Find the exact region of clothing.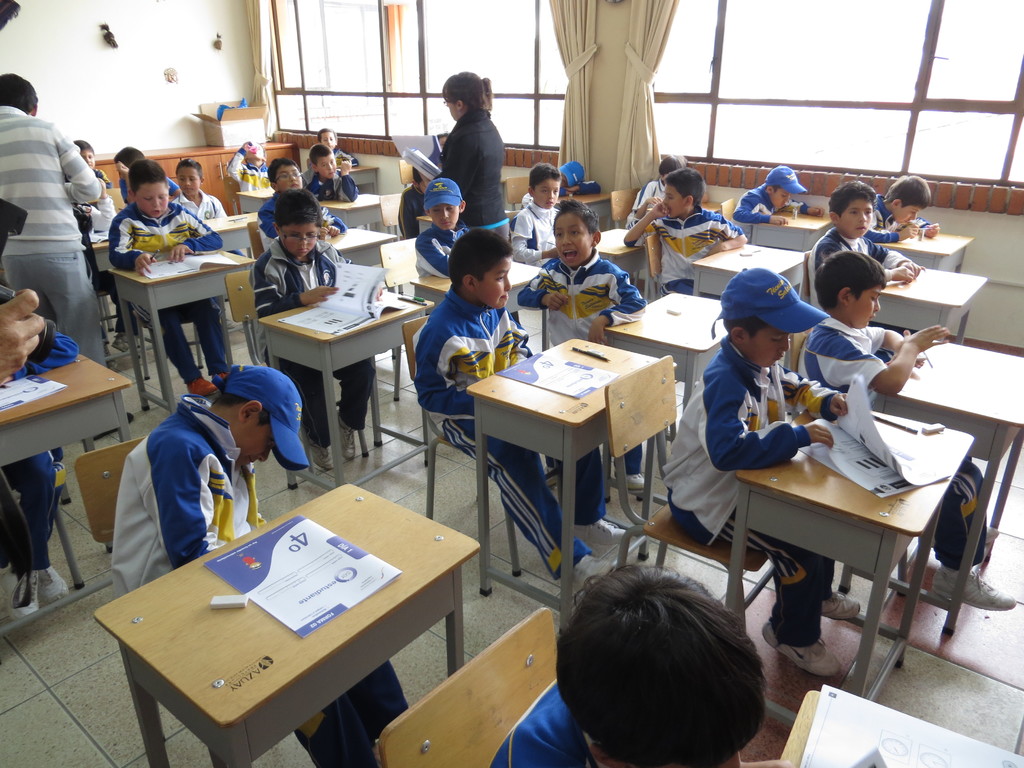
Exact region: [664,333,849,648].
